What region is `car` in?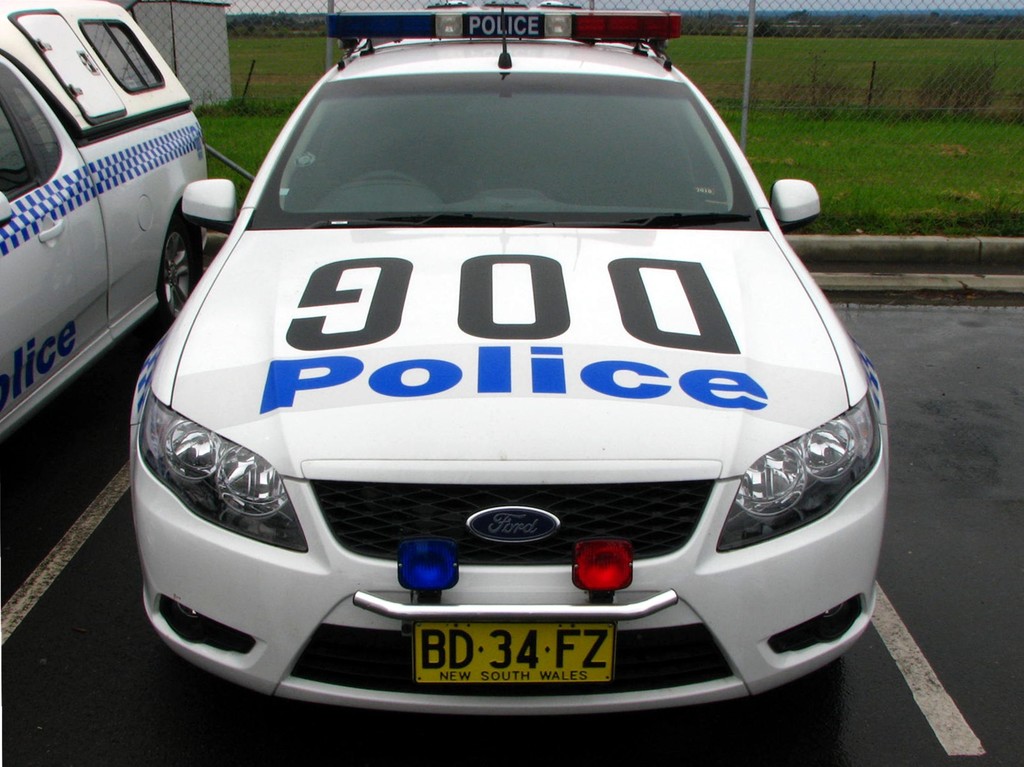
bbox=[0, 0, 210, 466].
